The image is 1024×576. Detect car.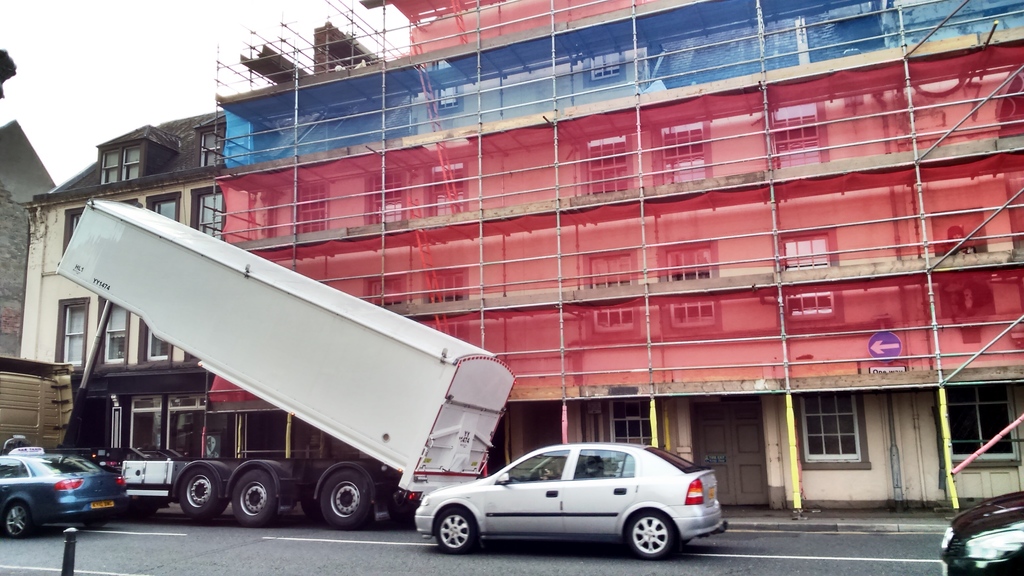
Detection: locate(418, 436, 736, 561).
